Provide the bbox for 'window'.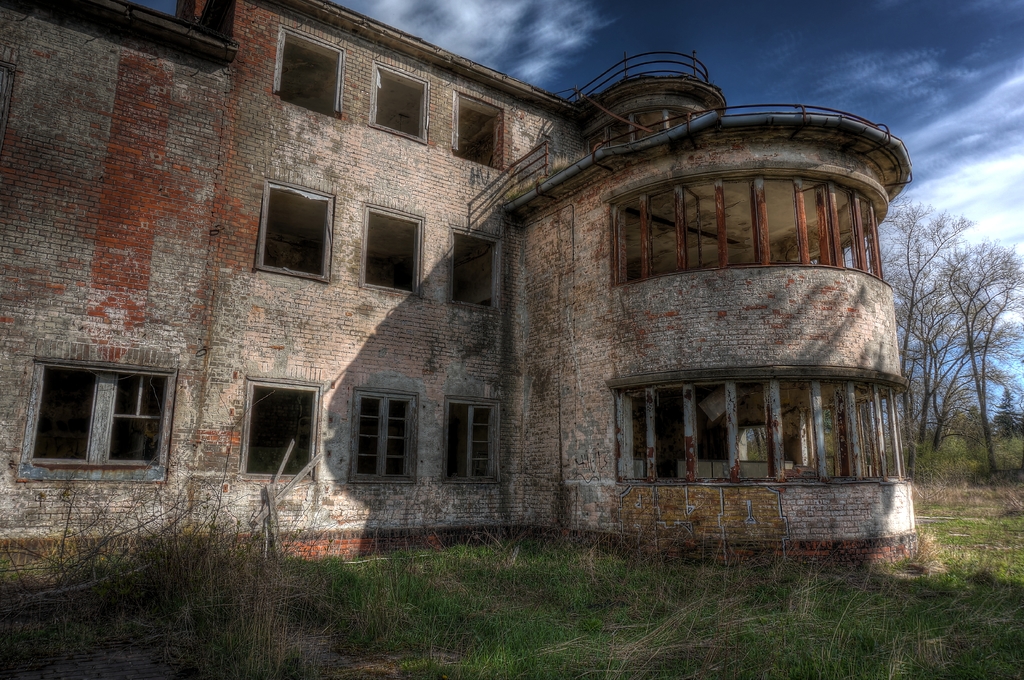
region(244, 378, 321, 476).
